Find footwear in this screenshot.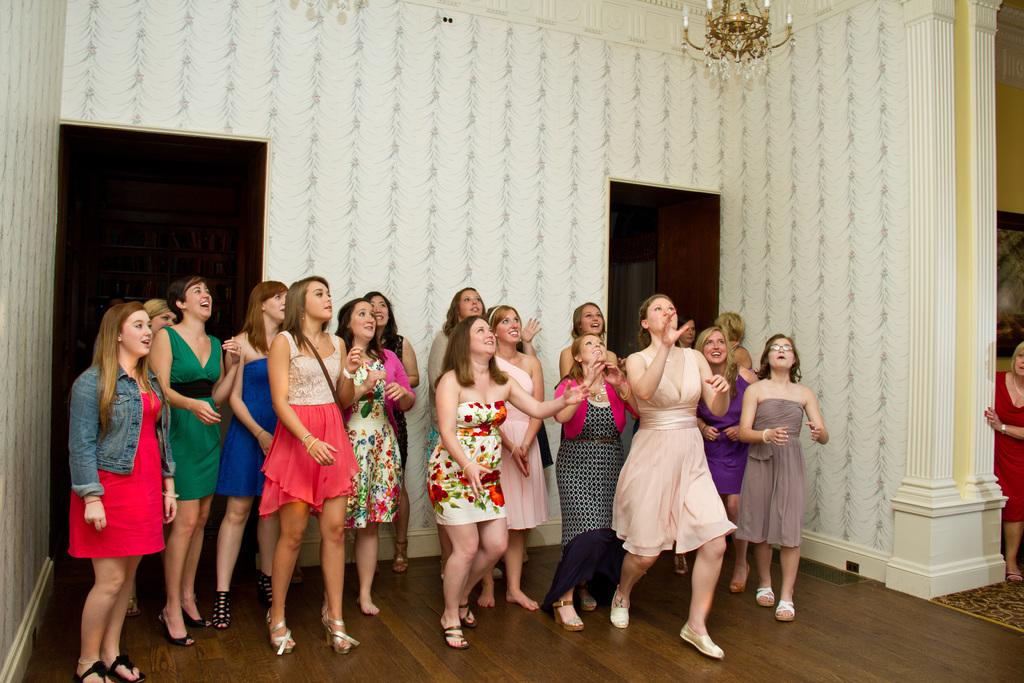
The bounding box for footwear is [x1=1005, y1=570, x2=1023, y2=586].
